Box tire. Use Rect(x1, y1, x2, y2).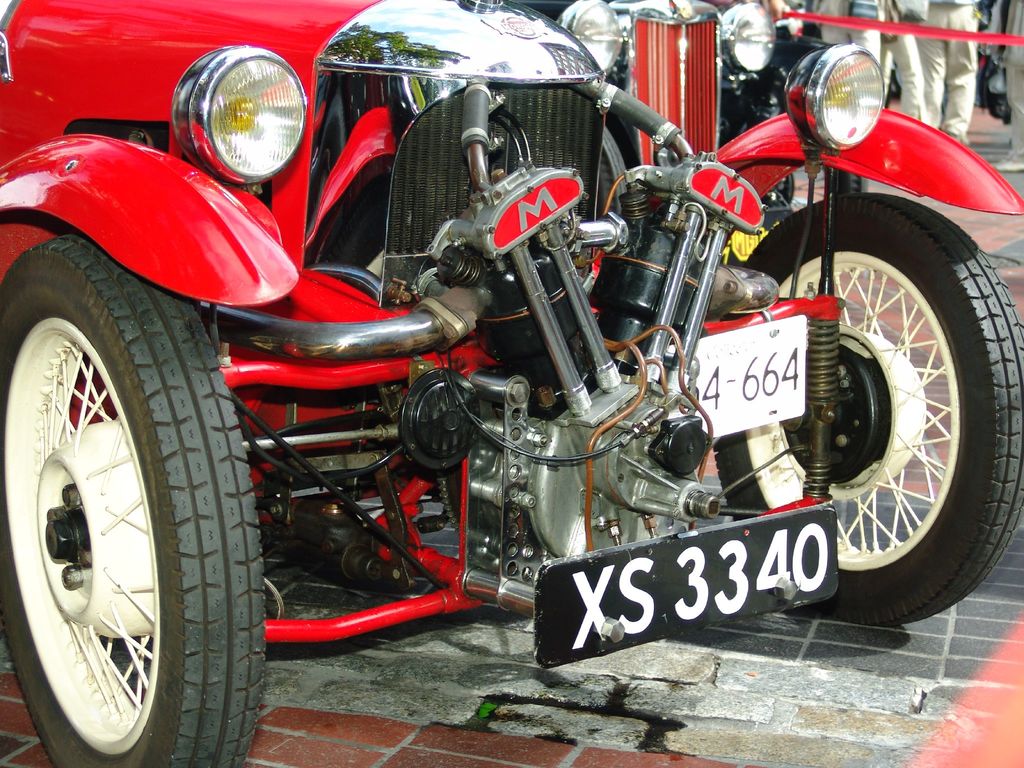
Rect(0, 234, 265, 767).
